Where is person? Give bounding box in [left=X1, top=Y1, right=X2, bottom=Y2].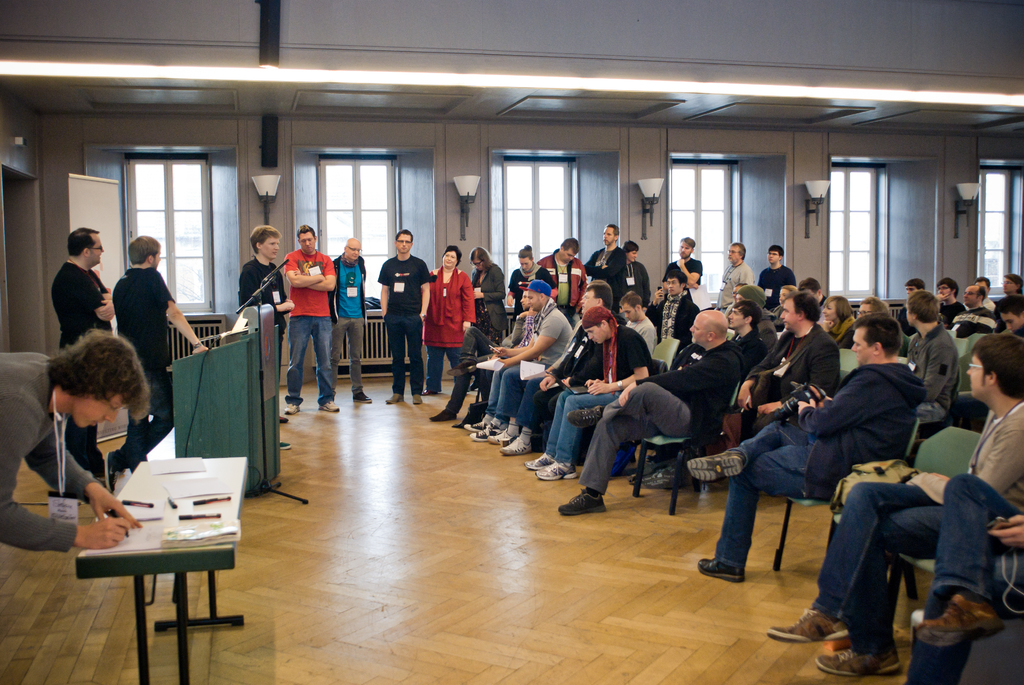
[left=0, top=328, right=147, bottom=556].
